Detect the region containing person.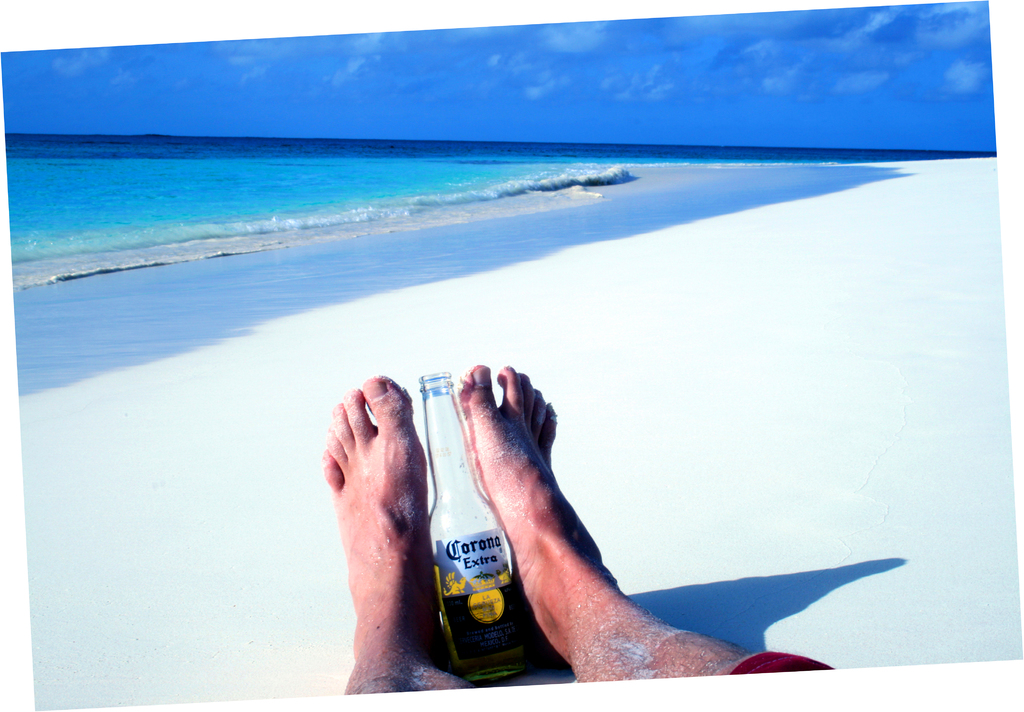
box(320, 361, 834, 696).
